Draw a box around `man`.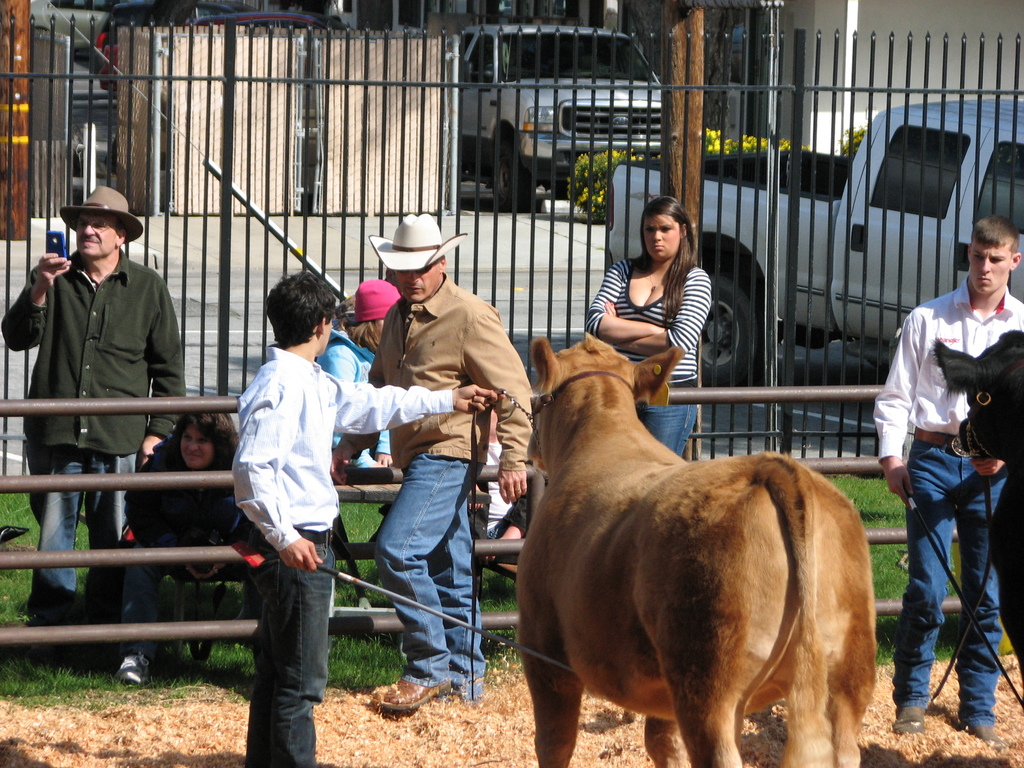
select_region(223, 270, 513, 767).
